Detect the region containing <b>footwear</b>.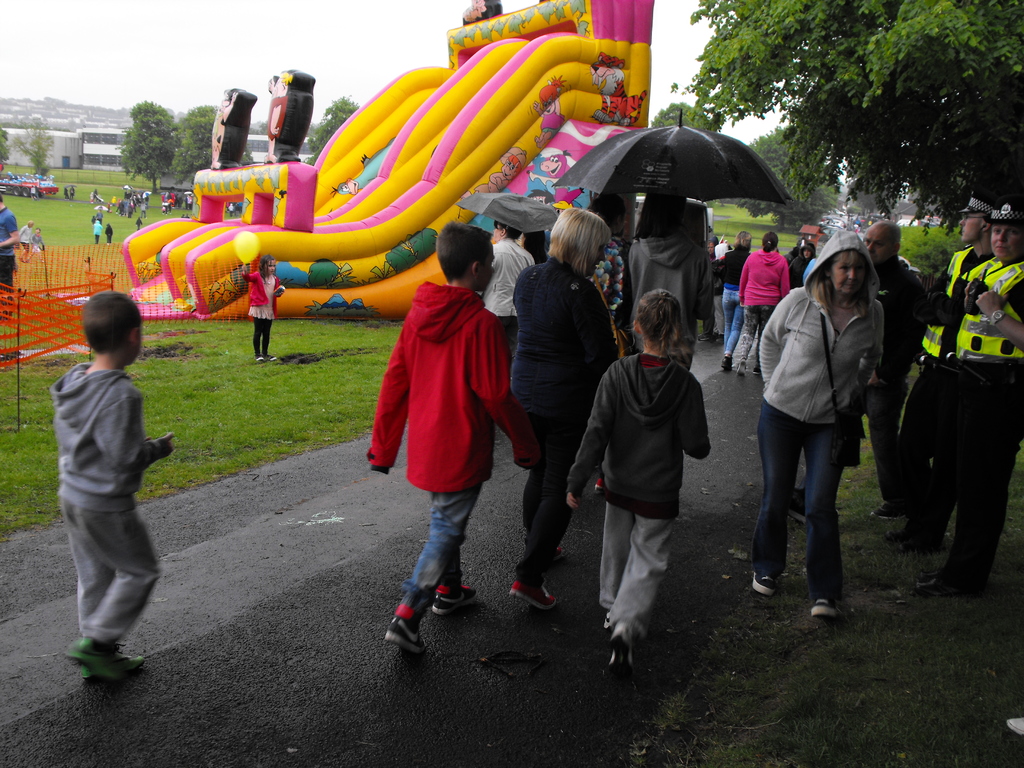
bbox(813, 596, 842, 618).
